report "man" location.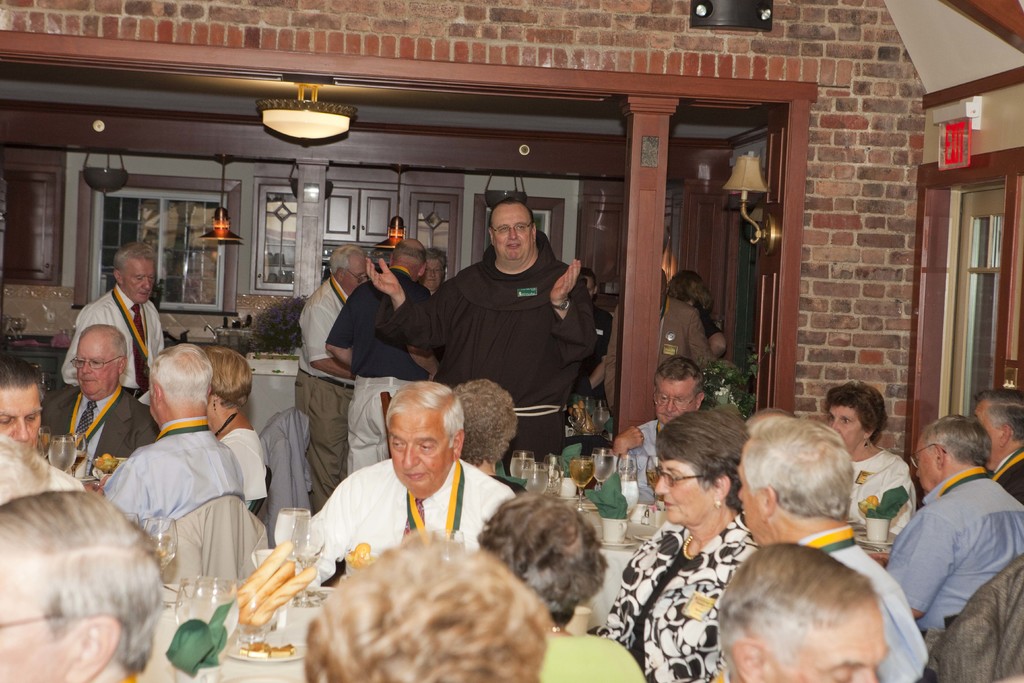
Report: box(707, 536, 883, 682).
